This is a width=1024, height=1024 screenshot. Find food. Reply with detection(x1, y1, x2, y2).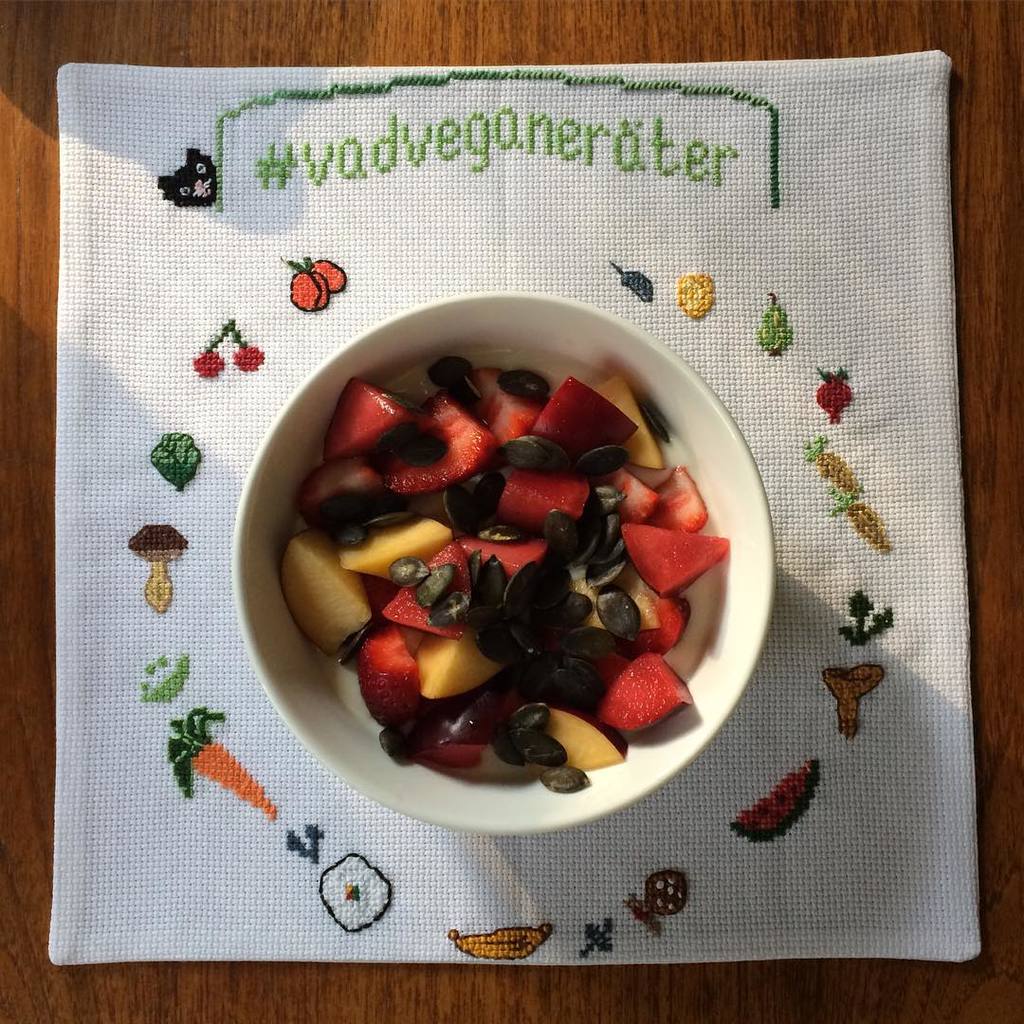
detection(627, 868, 687, 933).
